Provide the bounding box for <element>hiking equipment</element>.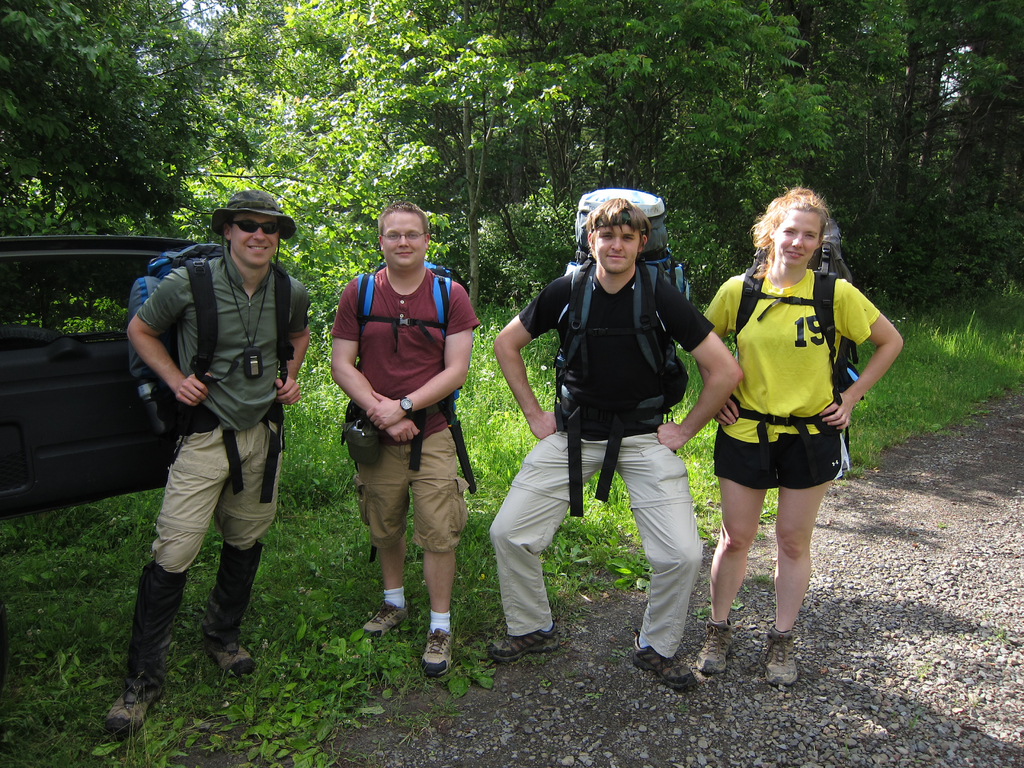
select_region(351, 257, 480, 491).
